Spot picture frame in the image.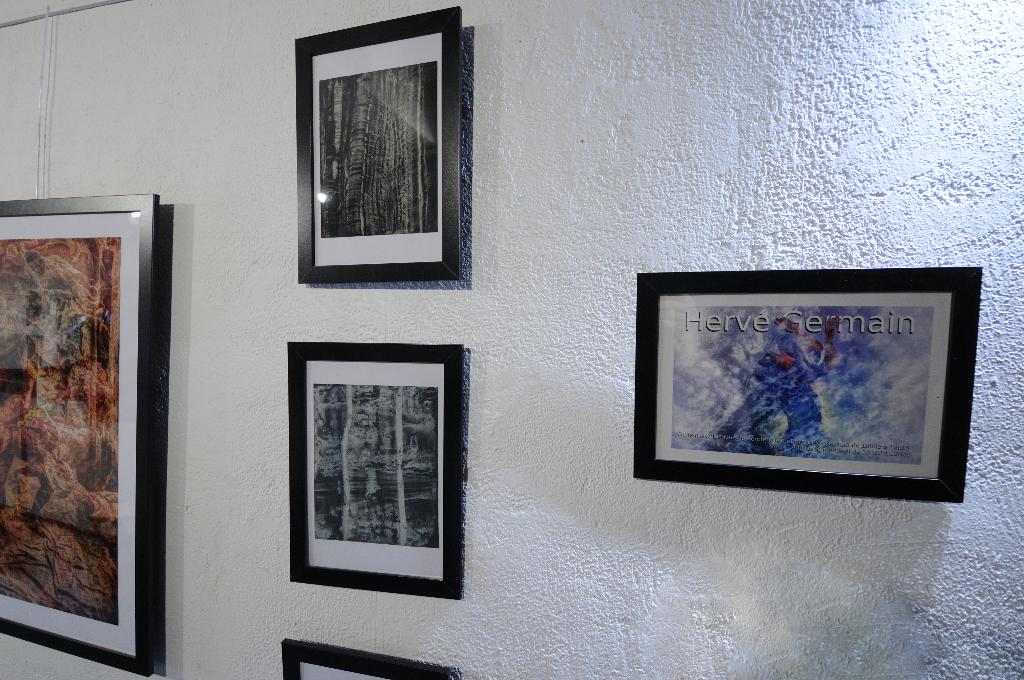
picture frame found at crop(295, 6, 463, 281).
